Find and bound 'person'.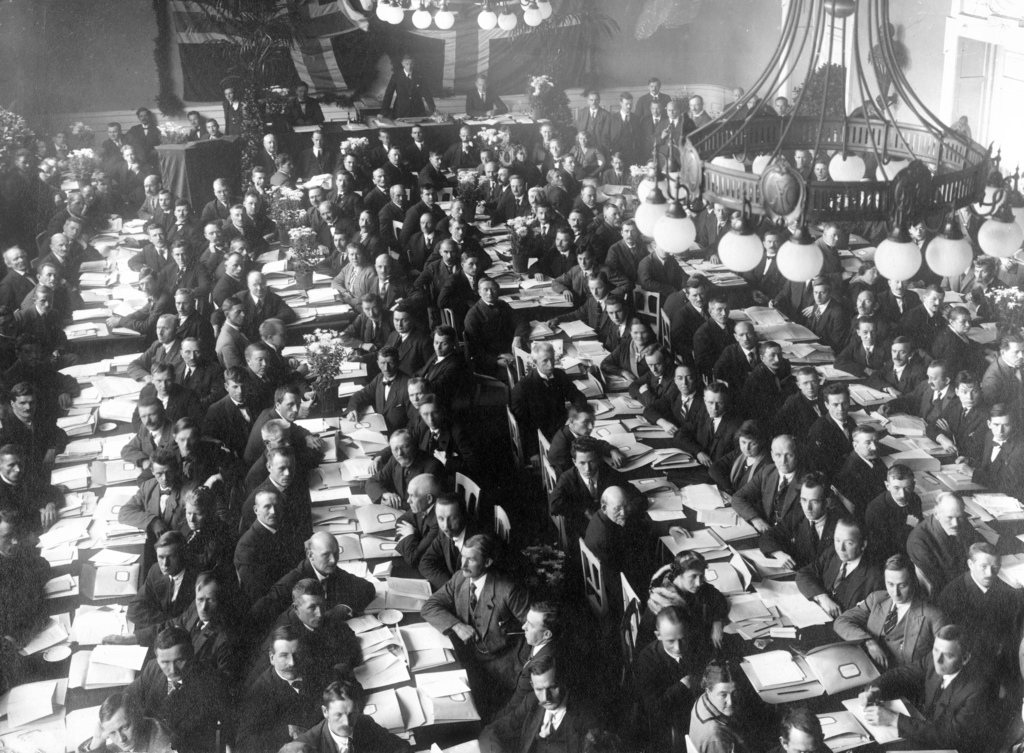
Bound: l=108, t=450, r=200, b=540.
